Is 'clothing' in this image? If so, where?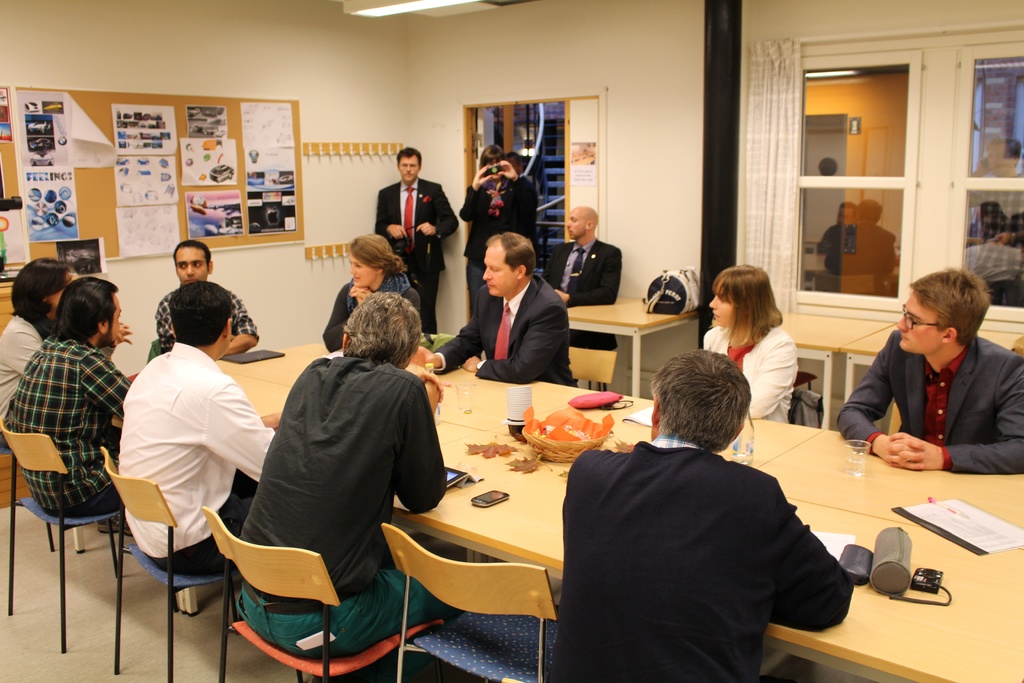
Yes, at detection(124, 335, 276, 587).
